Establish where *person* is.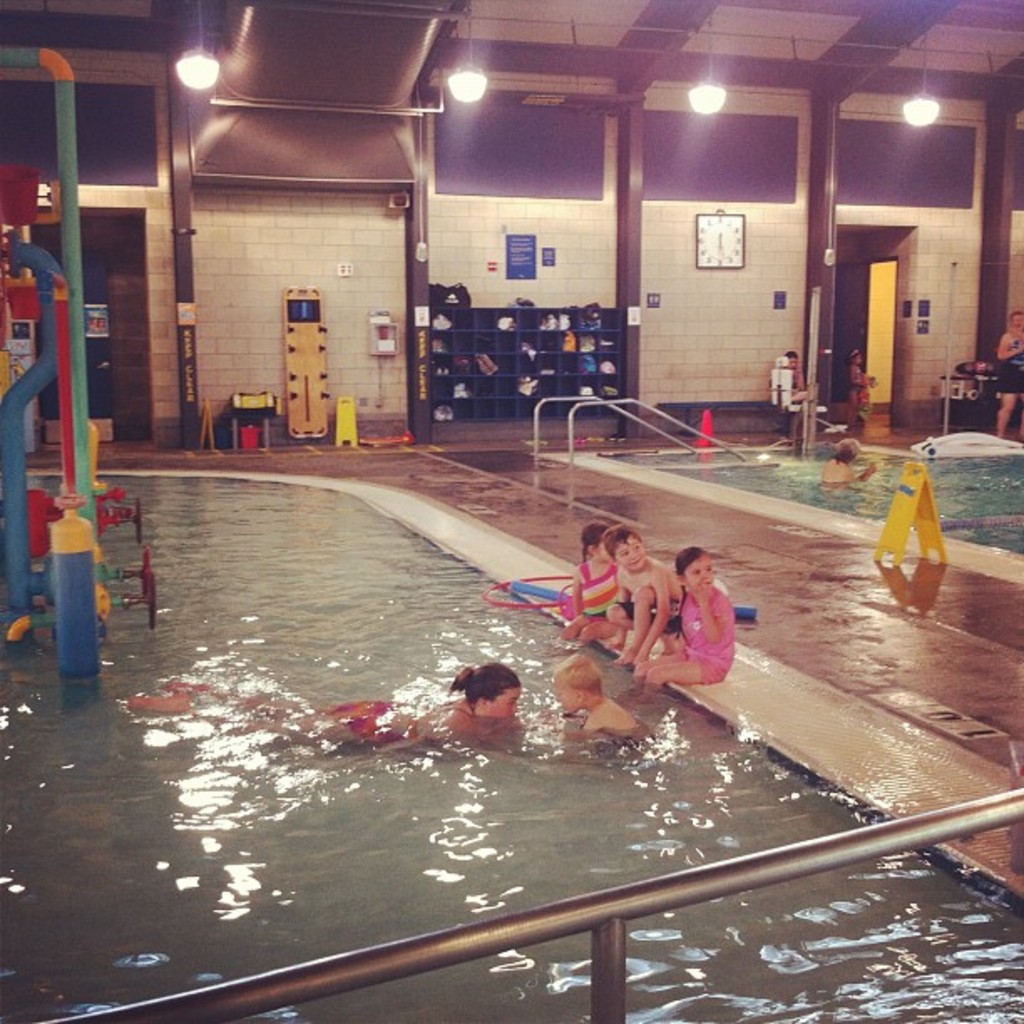
Established at {"left": 788, "top": 351, "right": 813, "bottom": 400}.
